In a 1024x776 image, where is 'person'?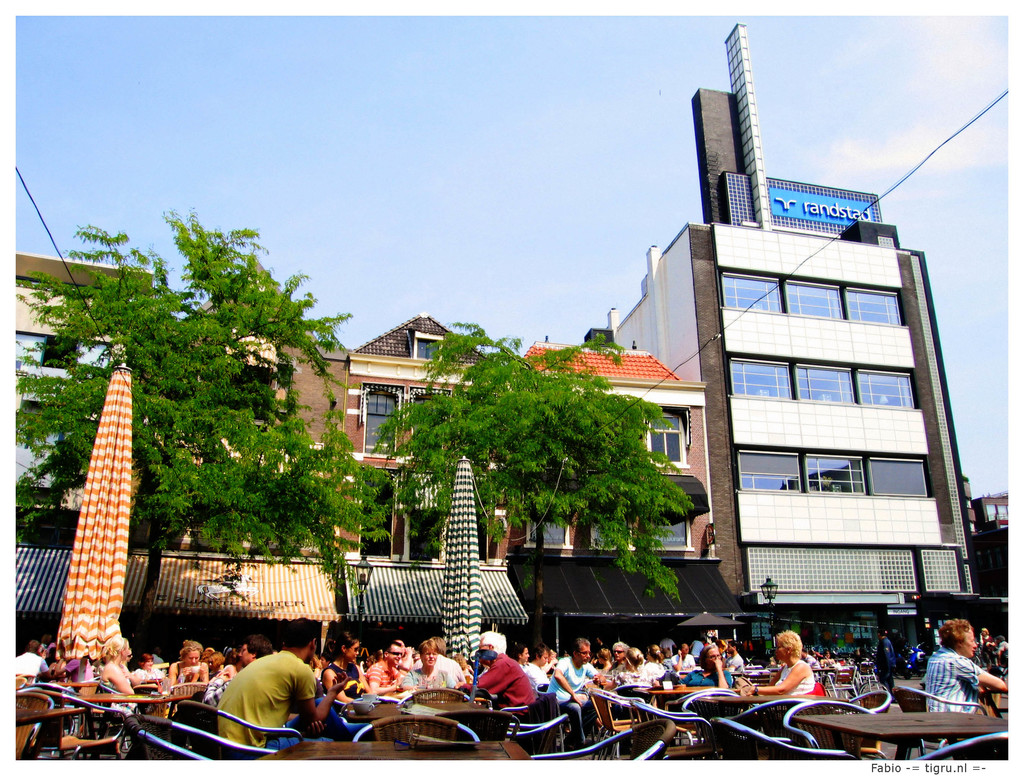
crop(163, 639, 200, 699).
